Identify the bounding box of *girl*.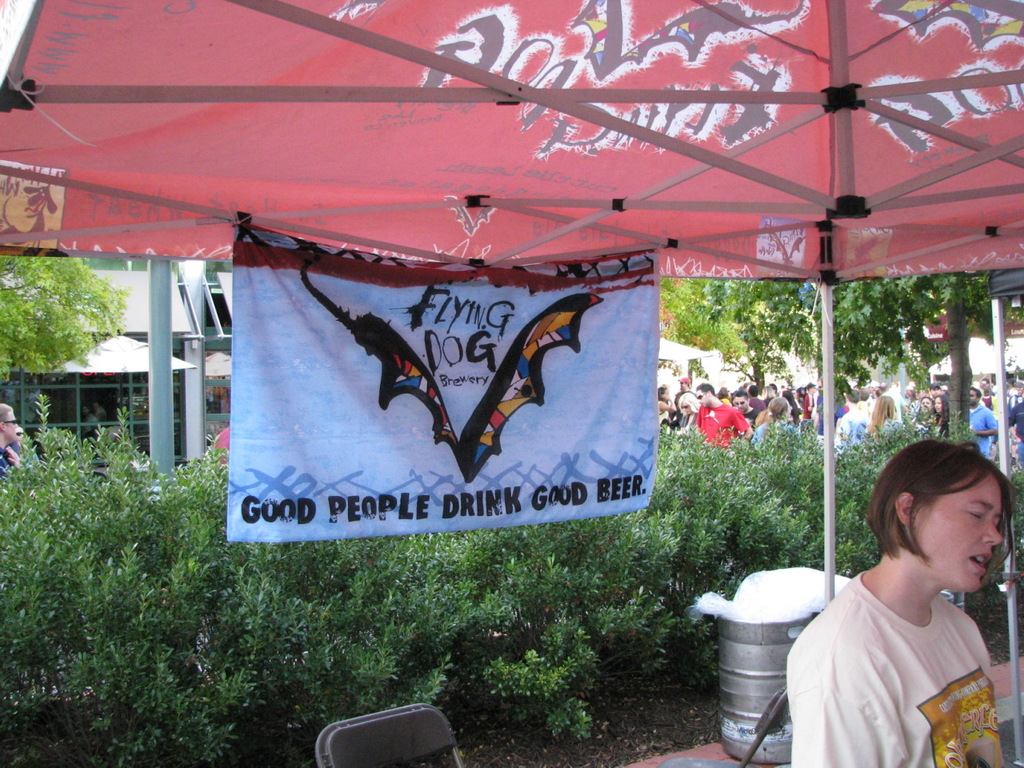
crop(716, 385, 736, 412).
